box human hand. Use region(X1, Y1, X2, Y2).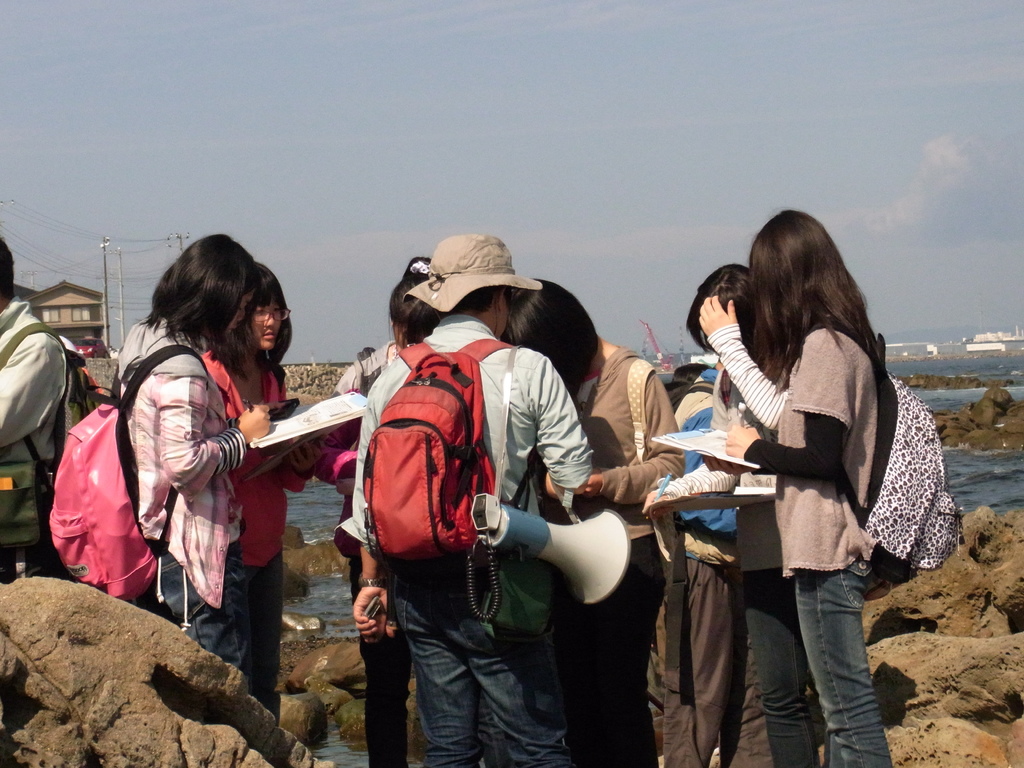
region(546, 471, 584, 503).
